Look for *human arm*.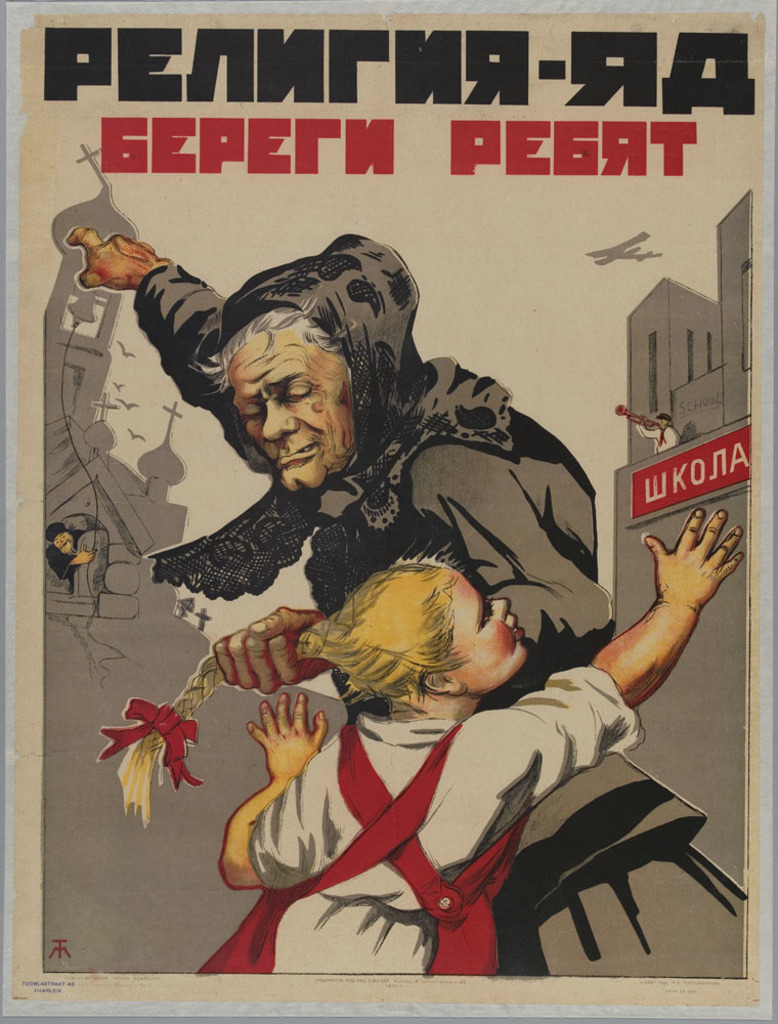
Found: (left=215, top=691, right=334, bottom=894).
